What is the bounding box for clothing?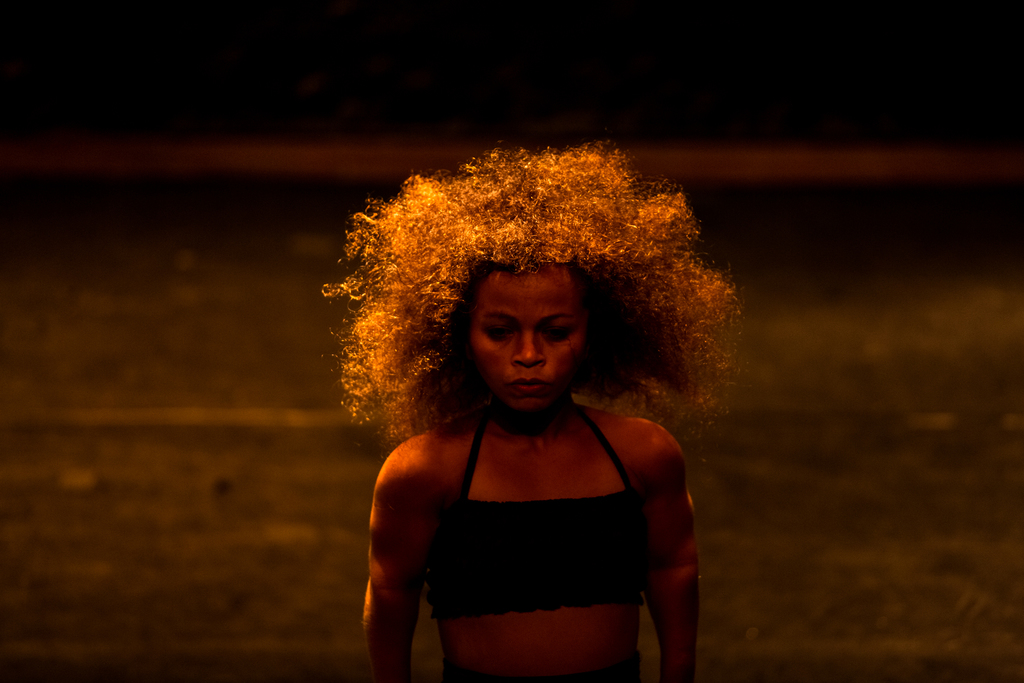
422, 395, 651, 682.
